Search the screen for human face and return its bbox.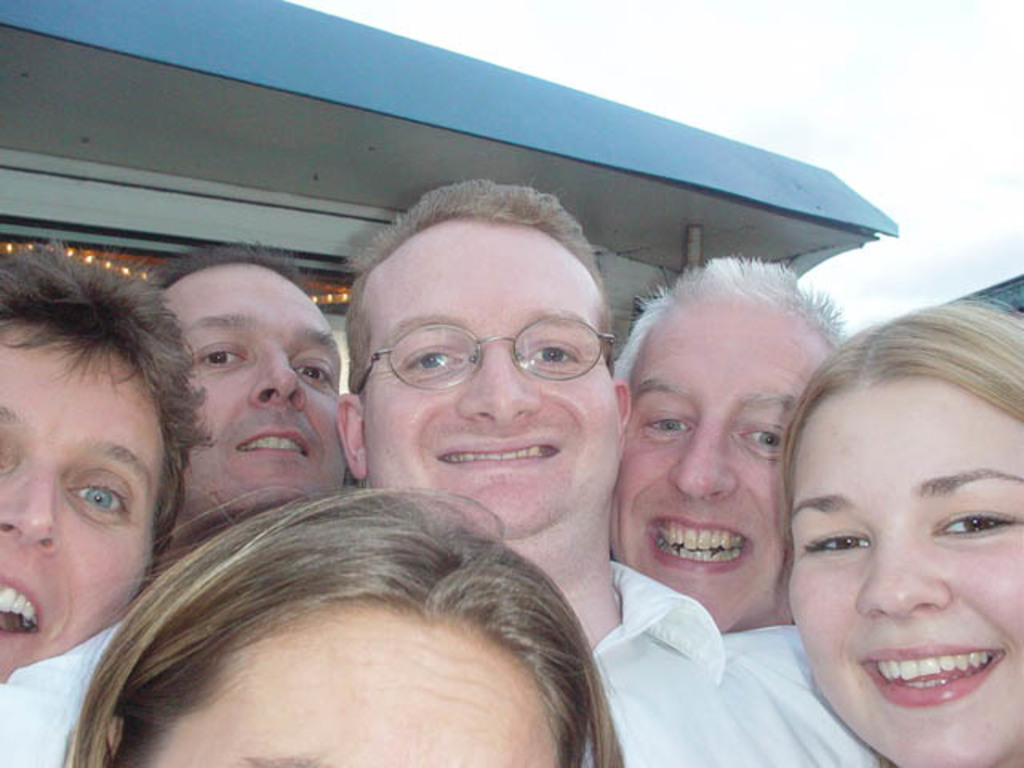
Found: [x1=792, y1=373, x2=1022, y2=766].
